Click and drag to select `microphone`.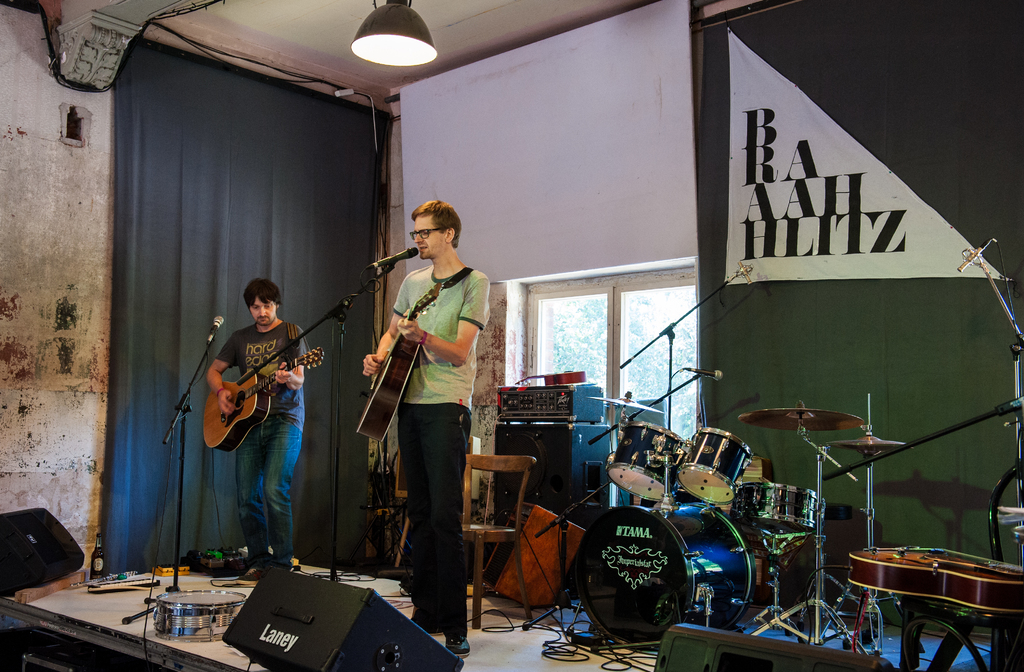
Selection: locate(682, 367, 724, 382).
